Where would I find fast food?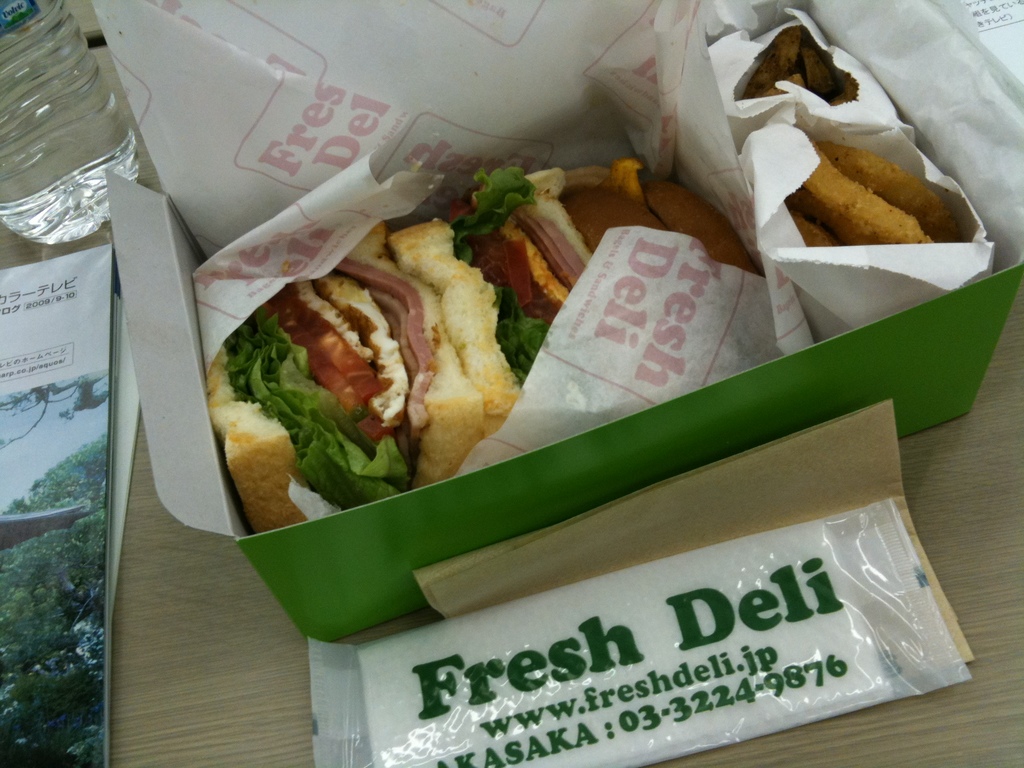
At [x1=743, y1=29, x2=845, y2=120].
